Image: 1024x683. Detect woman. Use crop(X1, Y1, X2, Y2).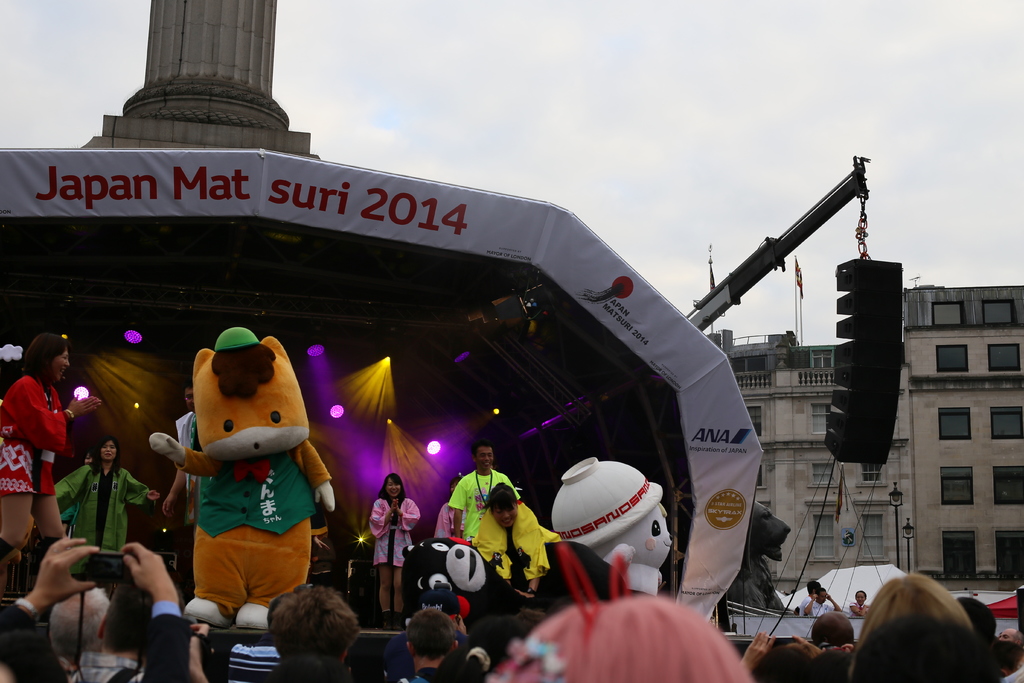
crop(368, 472, 422, 629).
